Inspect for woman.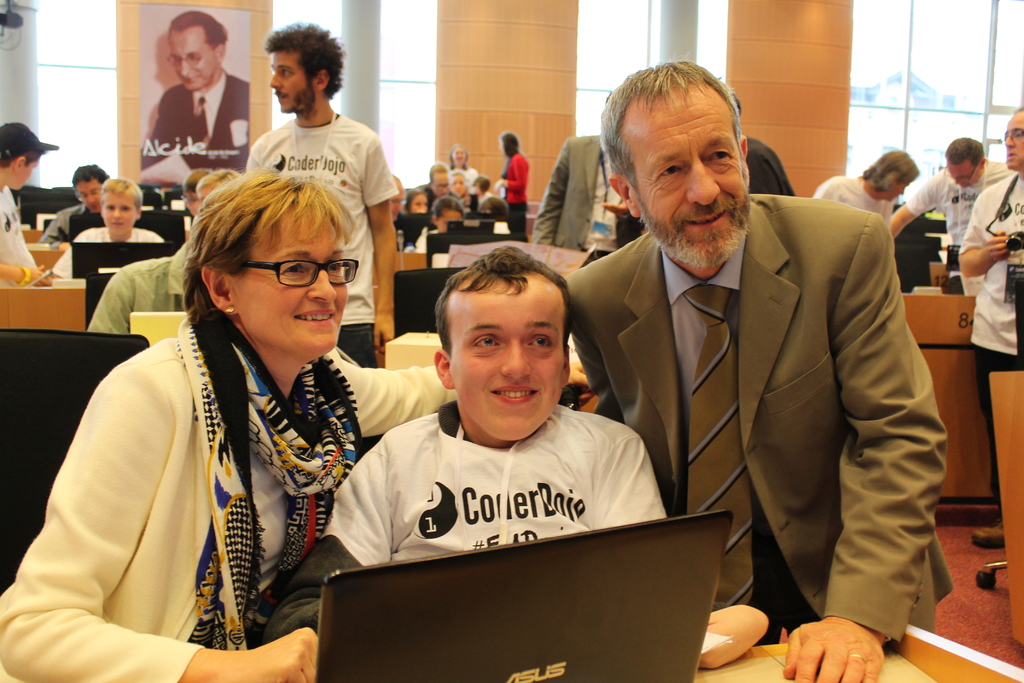
Inspection: bbox=(439, 142, 479, 198).
